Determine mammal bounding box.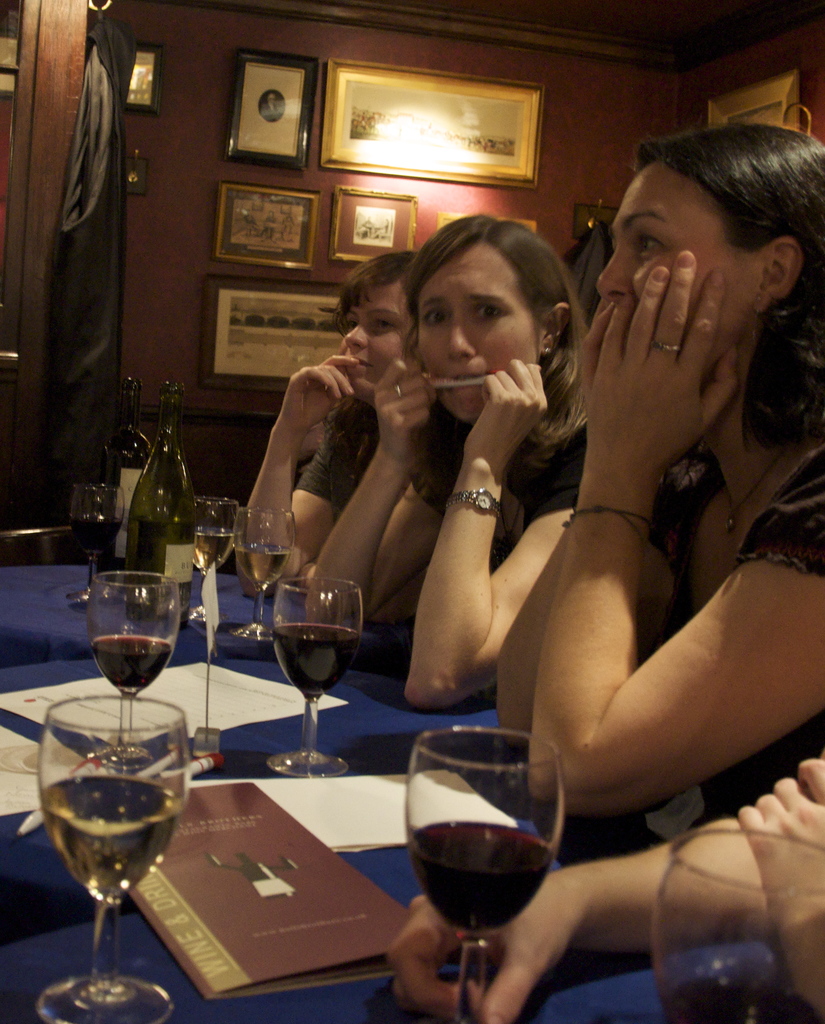
Determined: [x1=491, y1=131, x2=824, y2=806].
